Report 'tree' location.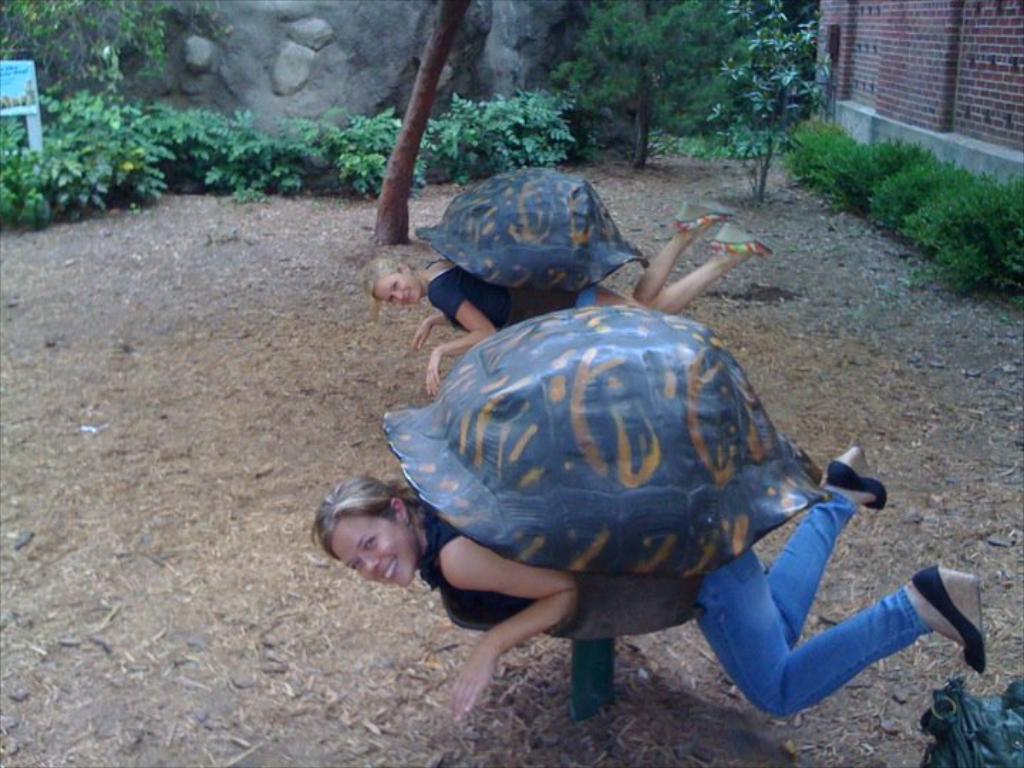
Report: bbox=(374, 0, 466, 253).
